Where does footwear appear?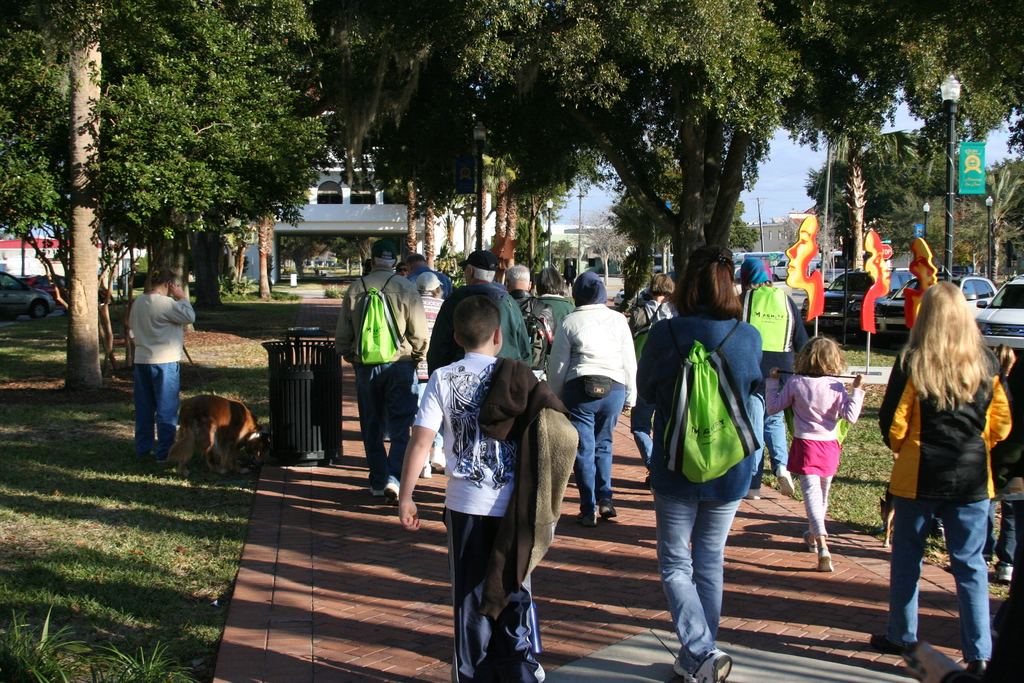
Appears at region(596, 501, 619, 525).
